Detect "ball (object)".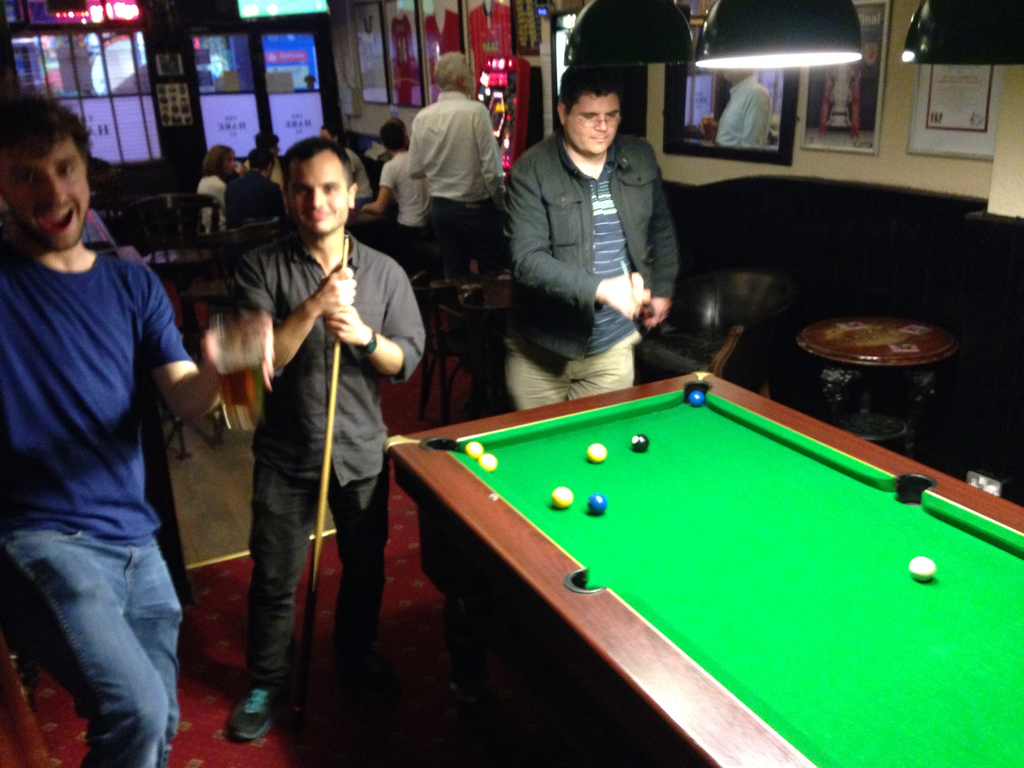
Detected at detection(689, 392, 705, 409).
